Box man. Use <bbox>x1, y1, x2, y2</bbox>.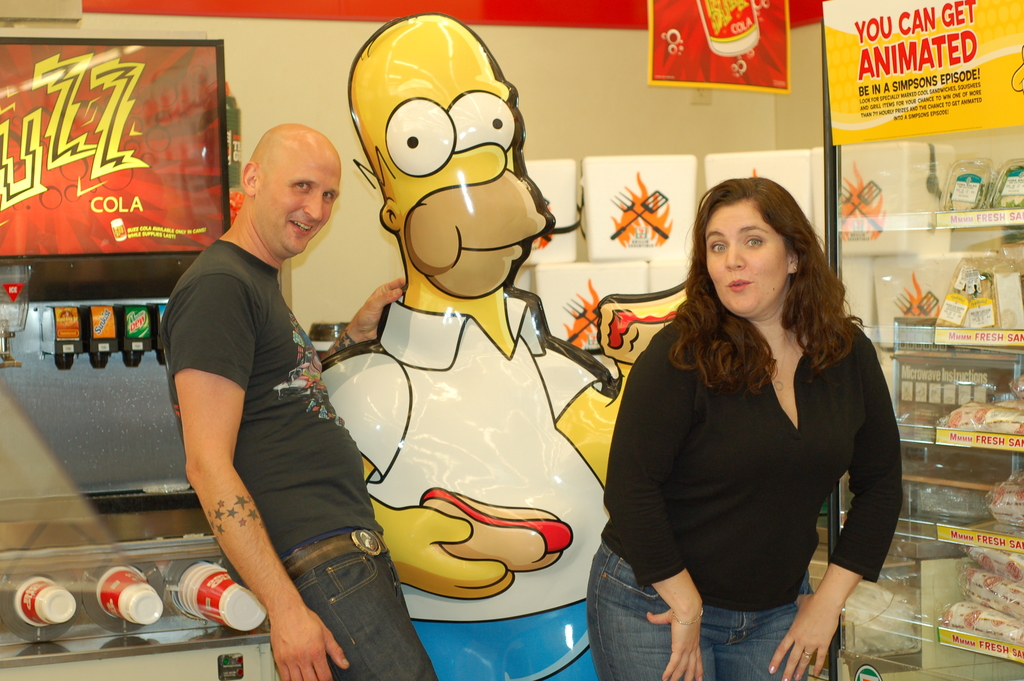
<bbox>317, 12, 637, 680</bbox>.
